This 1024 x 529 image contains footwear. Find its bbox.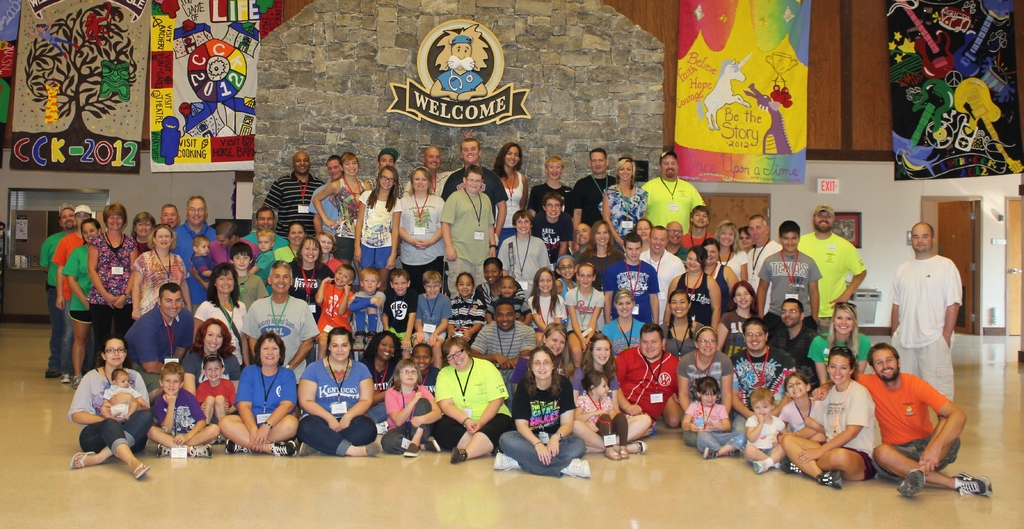
568,459,593,478.
